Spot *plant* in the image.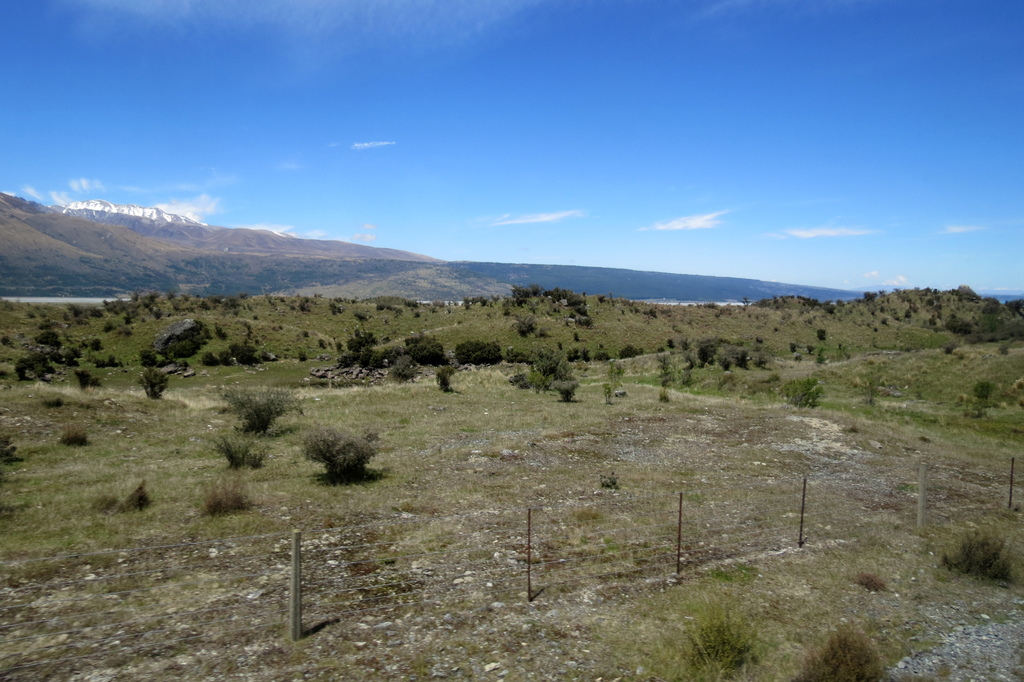
*plant* found at [left=291, top=309, right=295, bottom=313].
